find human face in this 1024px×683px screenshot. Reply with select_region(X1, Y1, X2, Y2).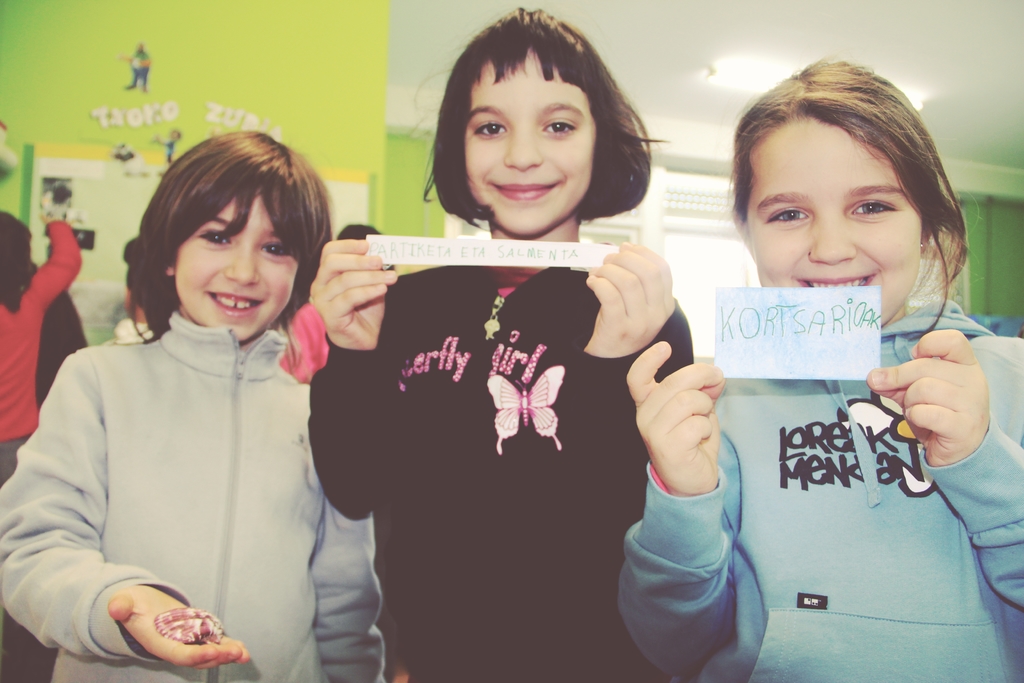
select_region(749, 110, 931, 342).
